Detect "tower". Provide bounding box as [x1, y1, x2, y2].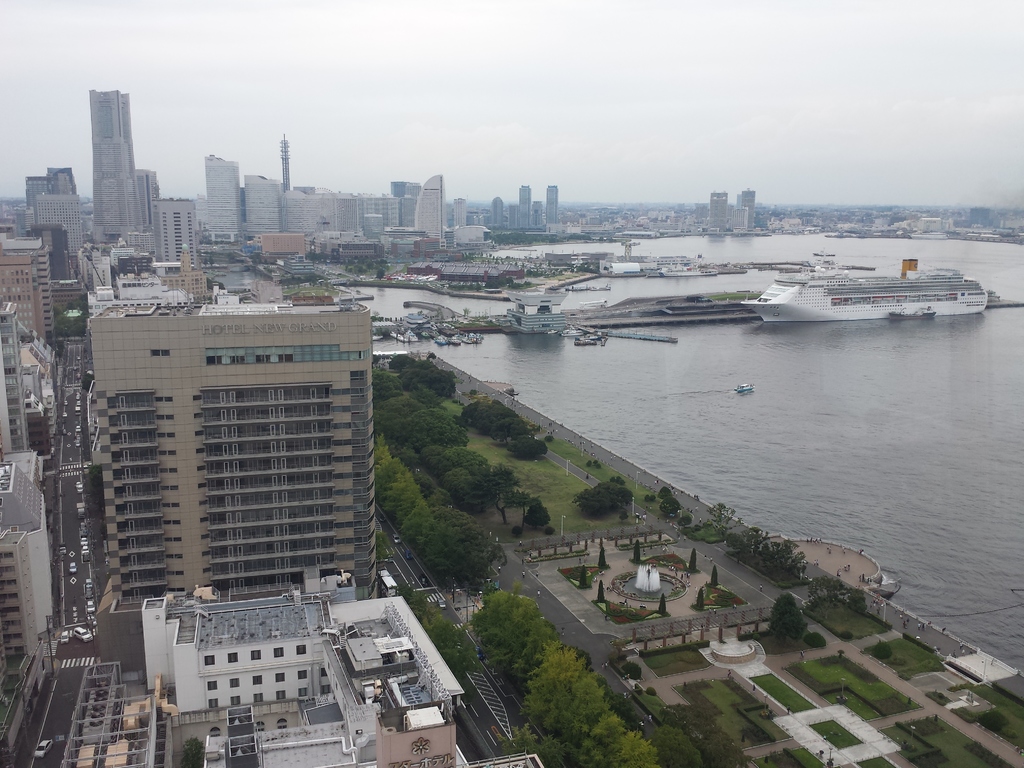
[244, 179, 288, 245].
